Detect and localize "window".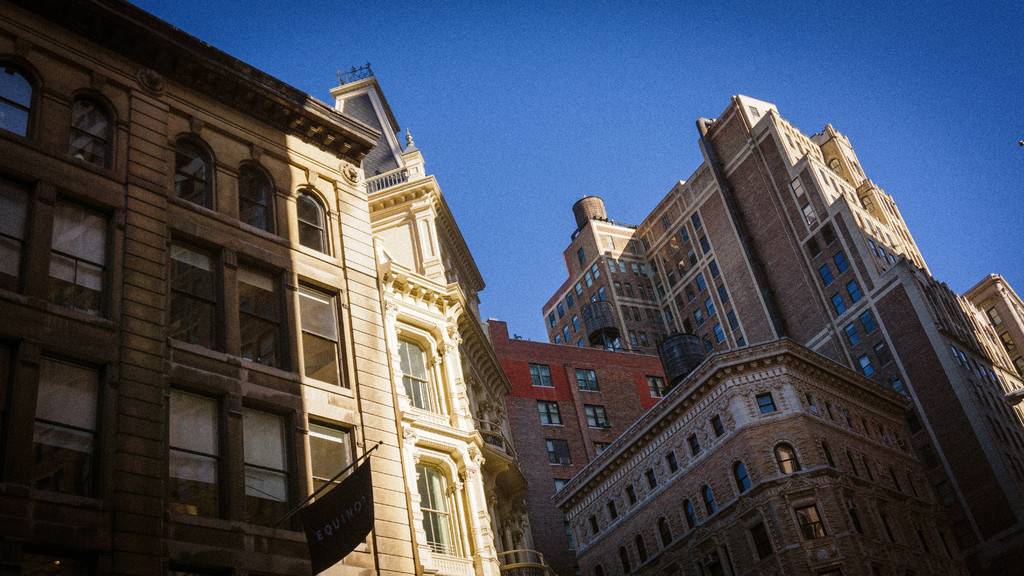
Localized at rect(794, 505, 825, 541).
